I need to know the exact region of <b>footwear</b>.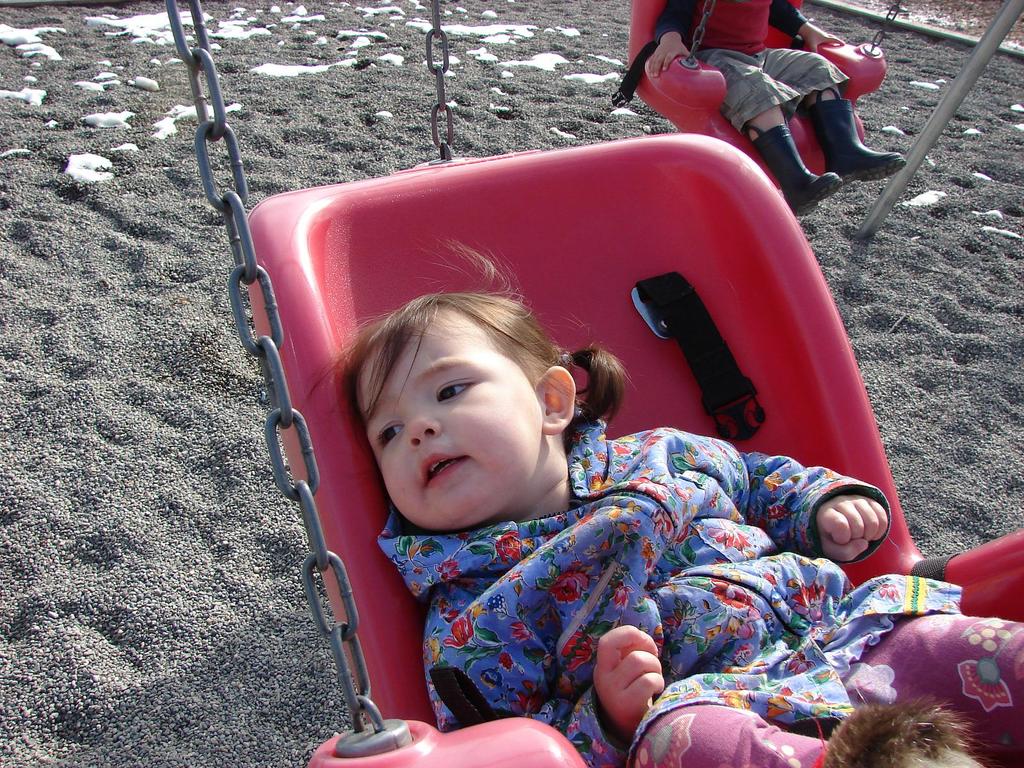
Region: box=[749, 111, 849, 219].
